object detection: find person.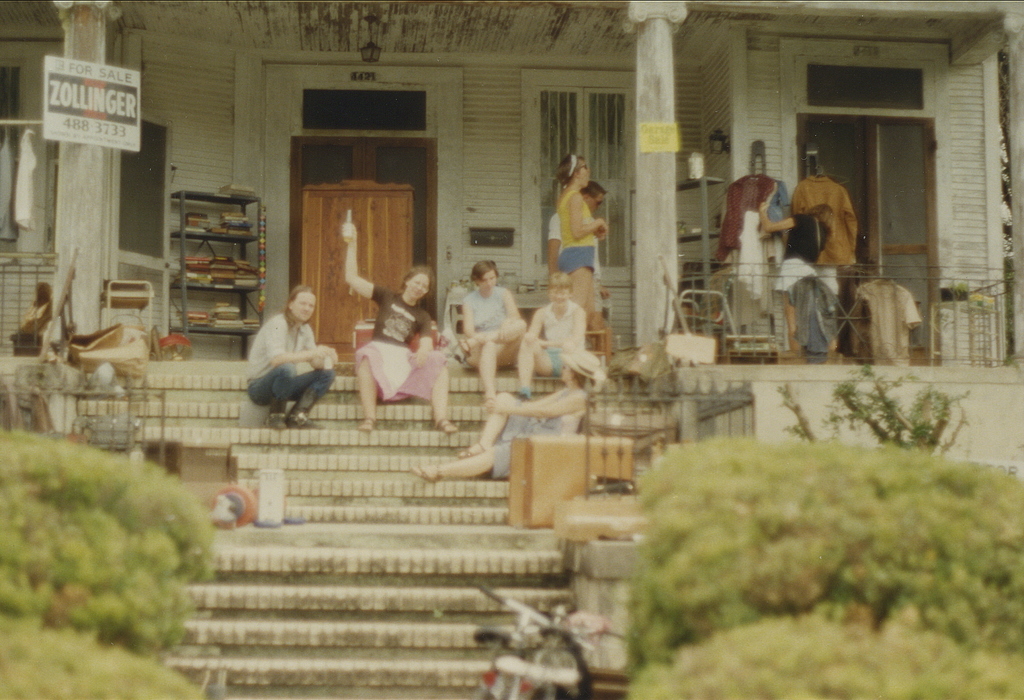
pyautogui.locateOnScreen(338, 205, 455, 439).
